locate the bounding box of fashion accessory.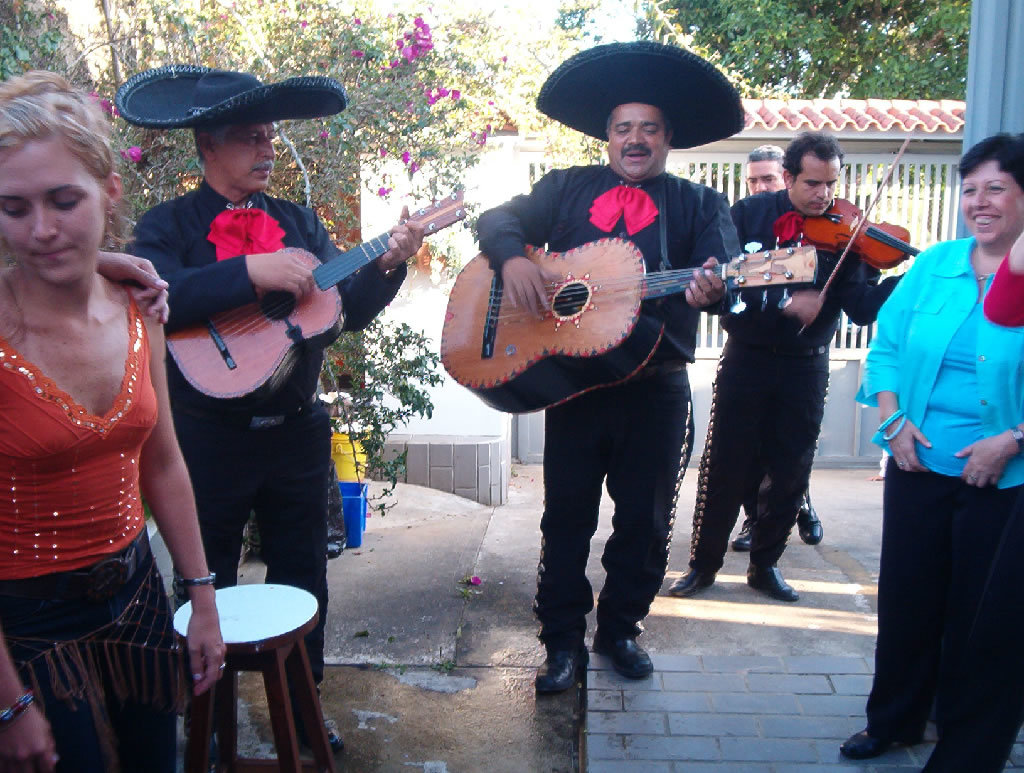
Bounding box: [x1=220, y1=660, x2=227, y2=668].
